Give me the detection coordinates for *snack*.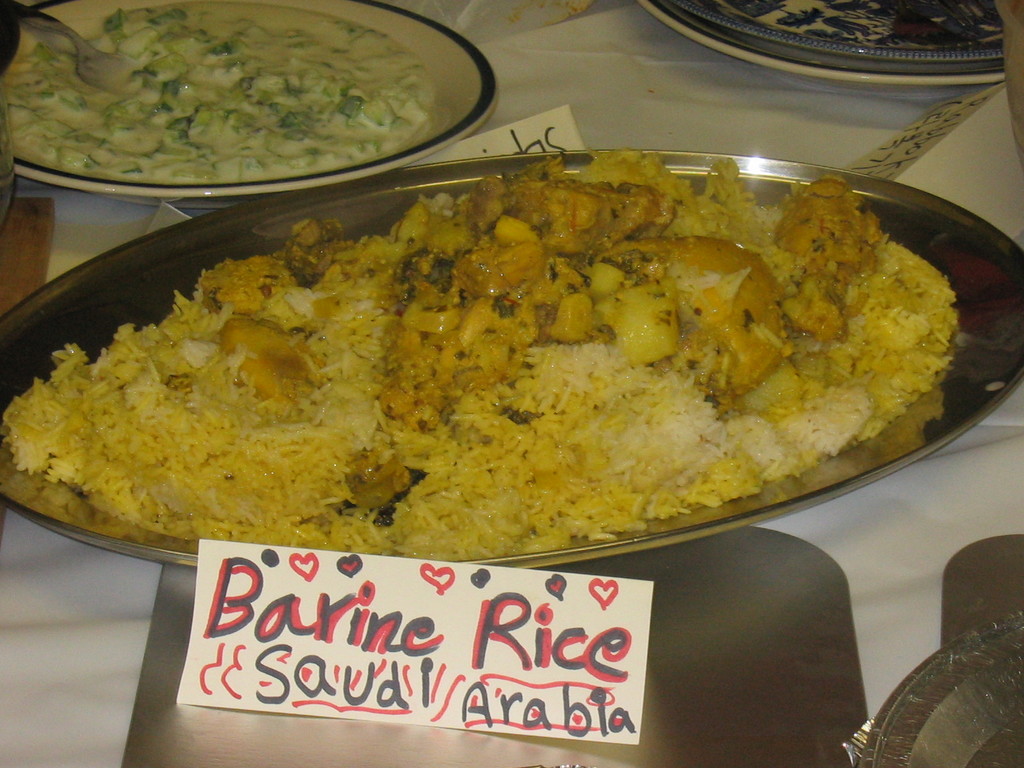
bbox(0, 165, 1023, 579).
